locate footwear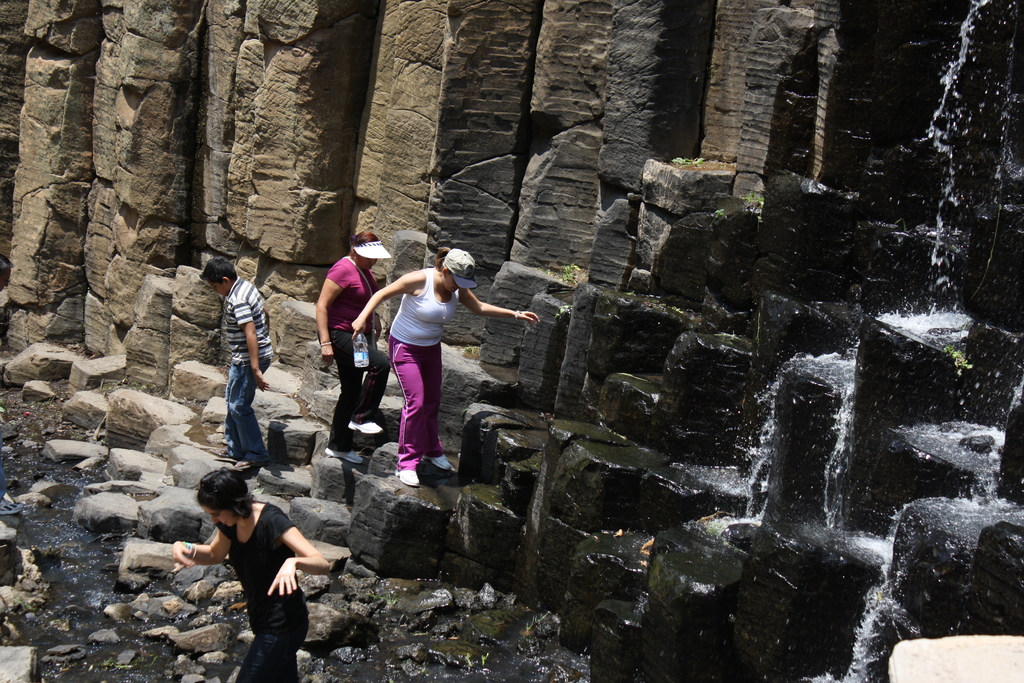
[396,466,419,490]
